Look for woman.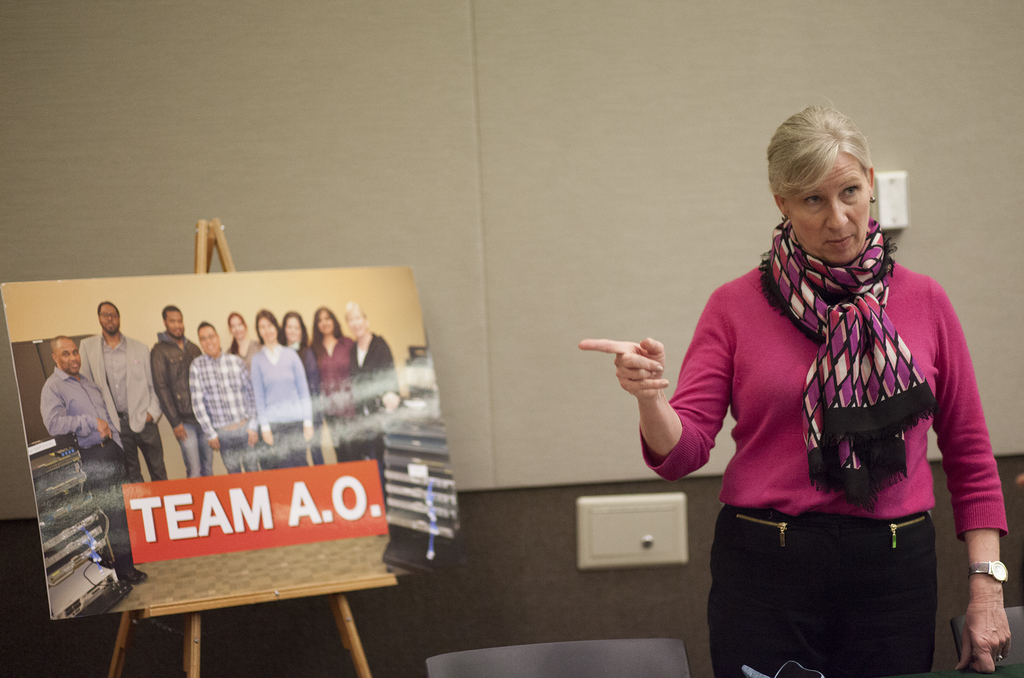
Found: (279,304,315,464).
